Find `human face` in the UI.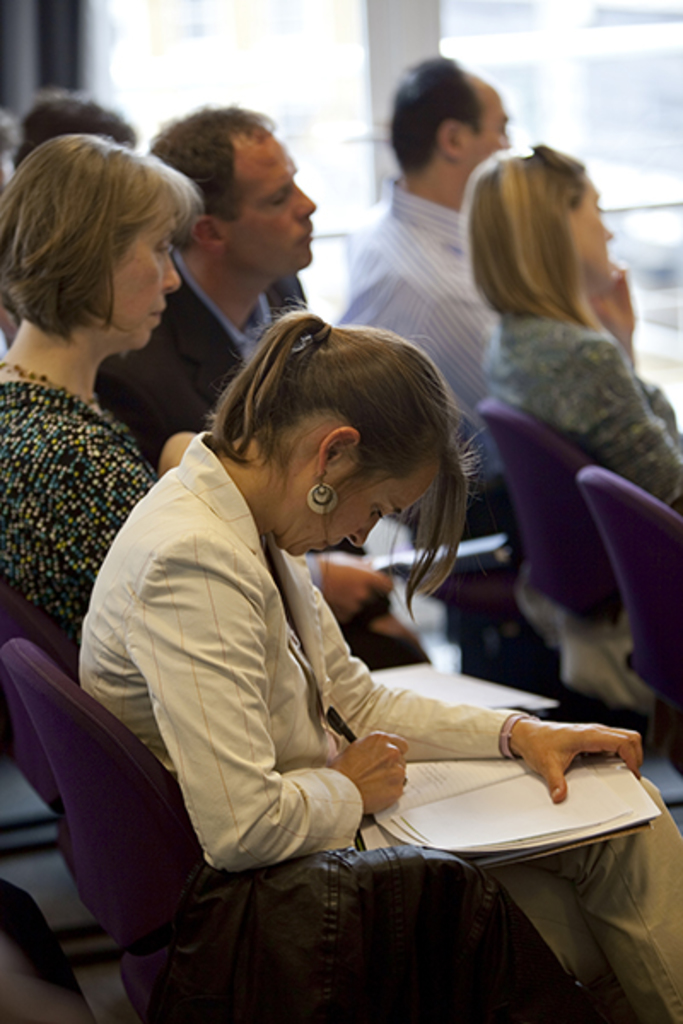
UI element at region(227, 131, 318, 288).
